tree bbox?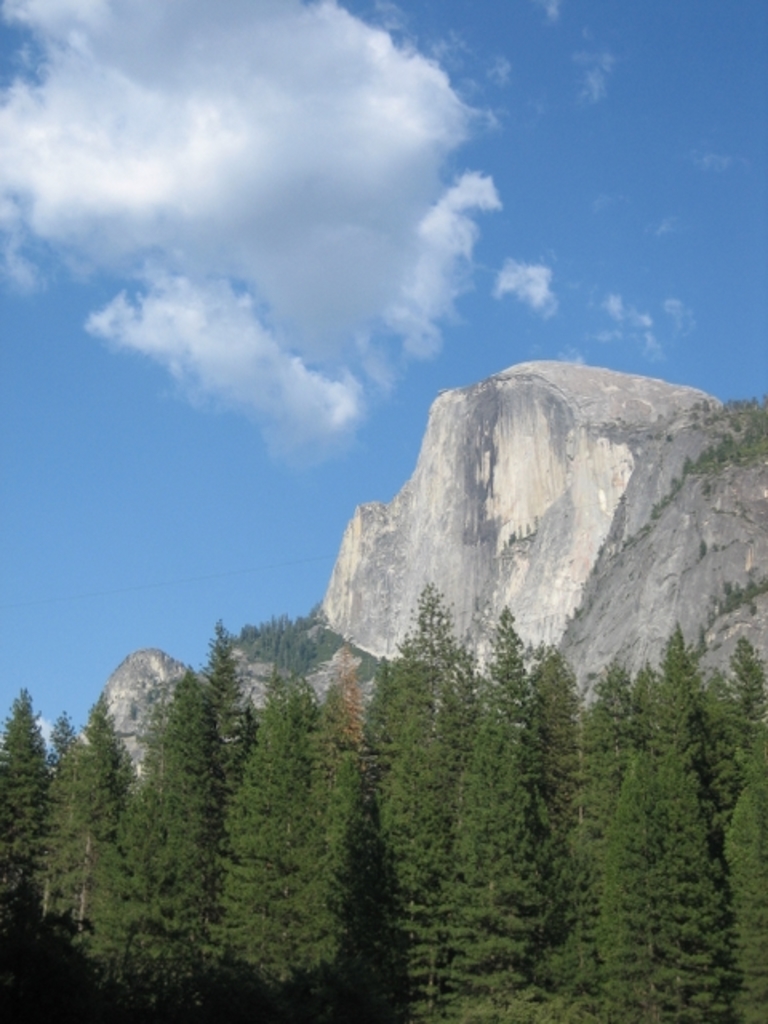
l=34, t=714, r=88, b=920
